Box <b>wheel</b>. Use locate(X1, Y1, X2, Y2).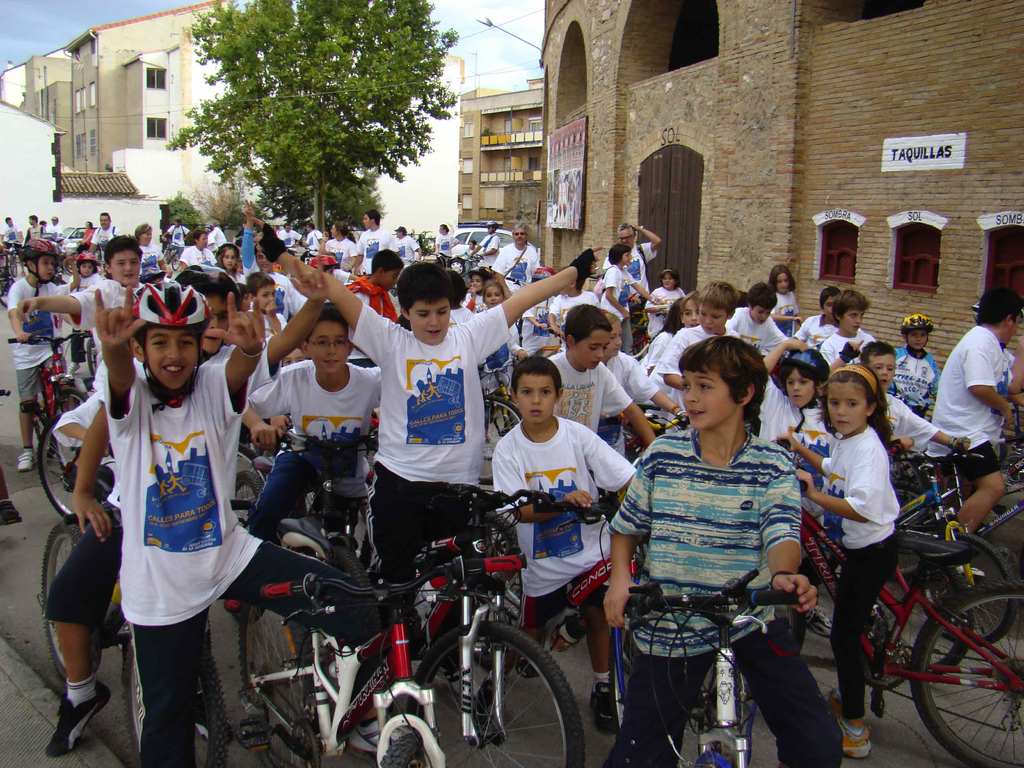
locate(237, 586, 319, 767).
